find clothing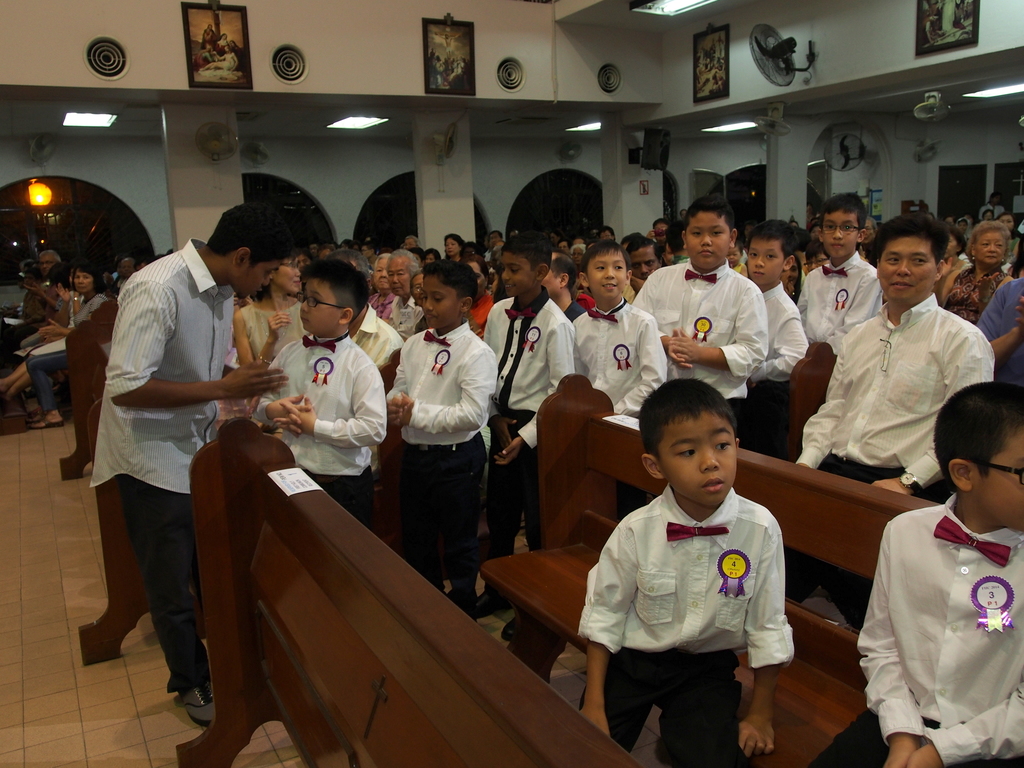
left=850, top=462, right=1023, bottom=757
